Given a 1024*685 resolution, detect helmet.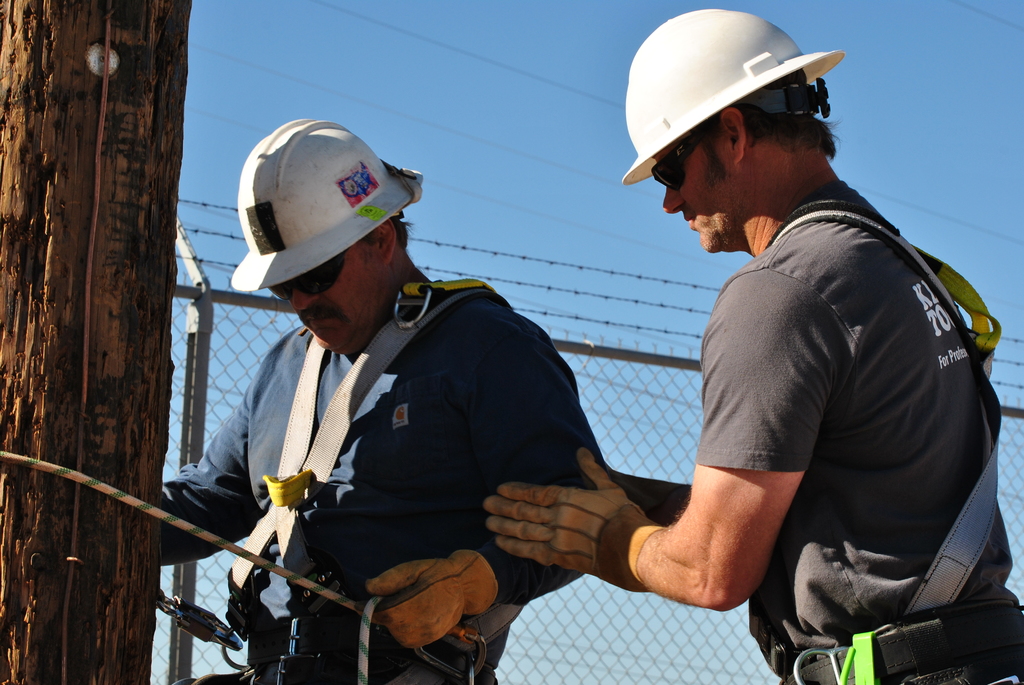
rect(230, 117, 423, 290).
